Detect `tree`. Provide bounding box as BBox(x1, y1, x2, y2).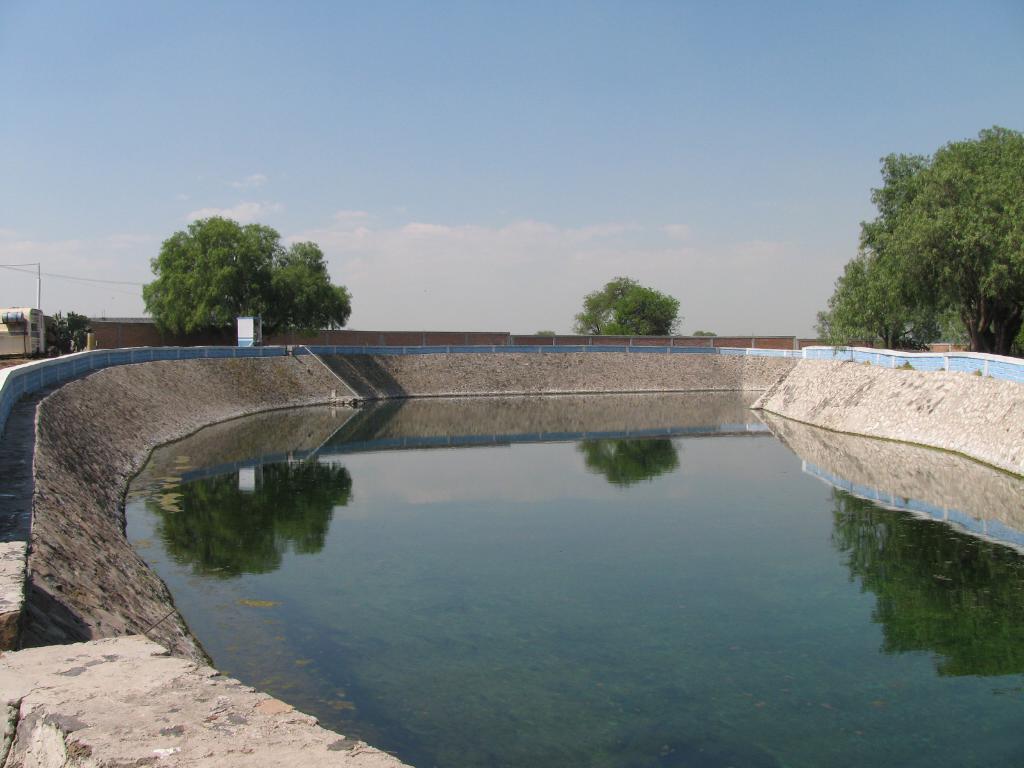
BBox(572, 273, 689, 346).
